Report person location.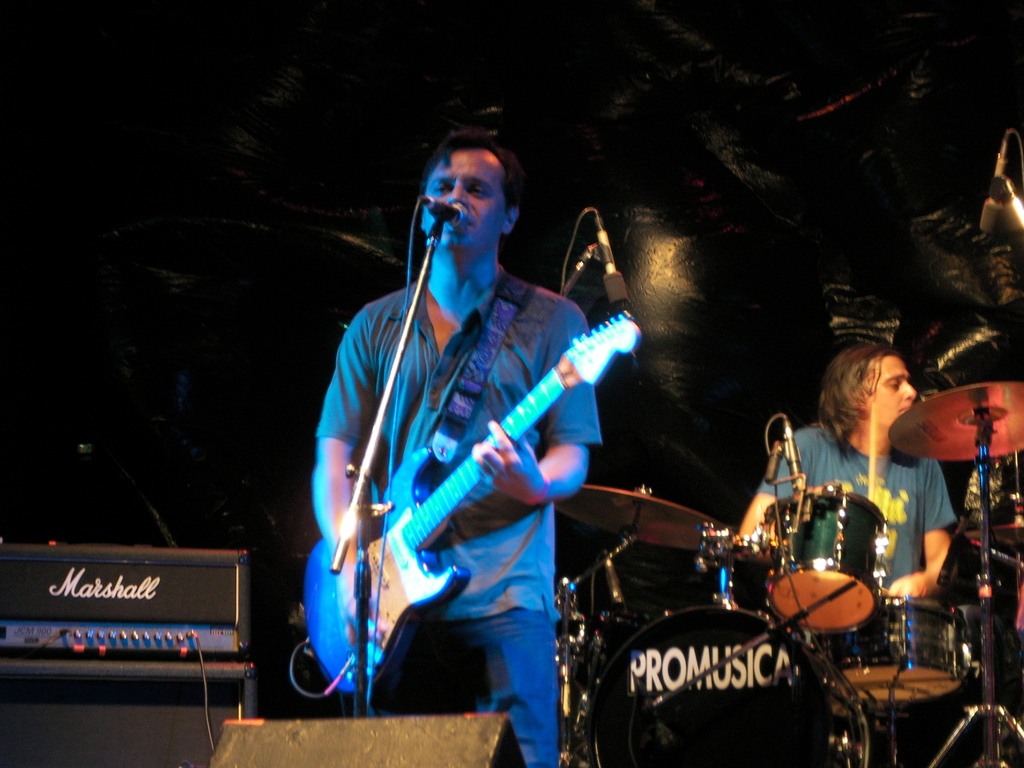
Report: Rect(735, 342, 959, 661).
